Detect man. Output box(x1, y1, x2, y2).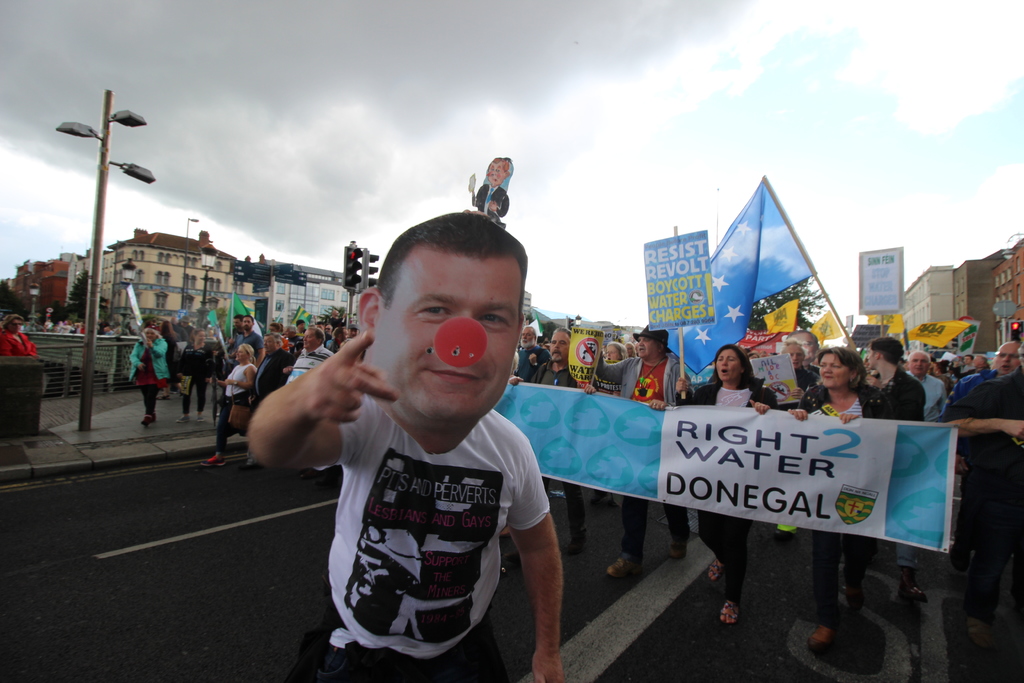
box(508, 327, 588, 552).
